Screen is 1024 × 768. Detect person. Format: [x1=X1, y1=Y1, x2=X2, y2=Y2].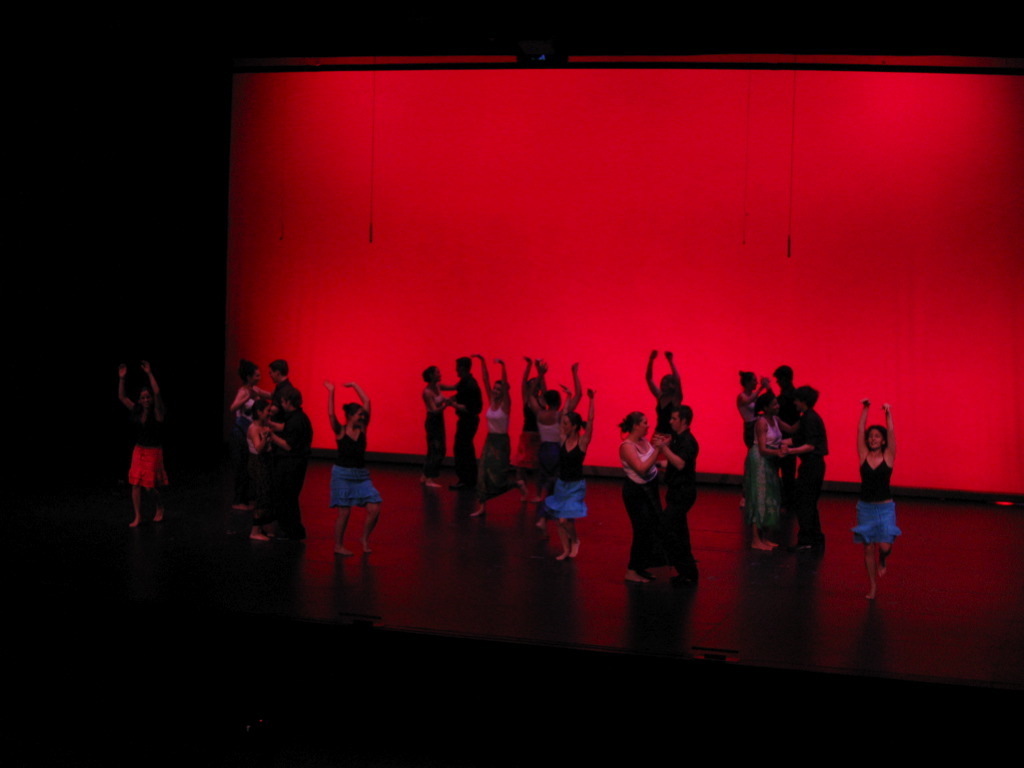
[x1=120, y1=355, x2=164, y2=530].
